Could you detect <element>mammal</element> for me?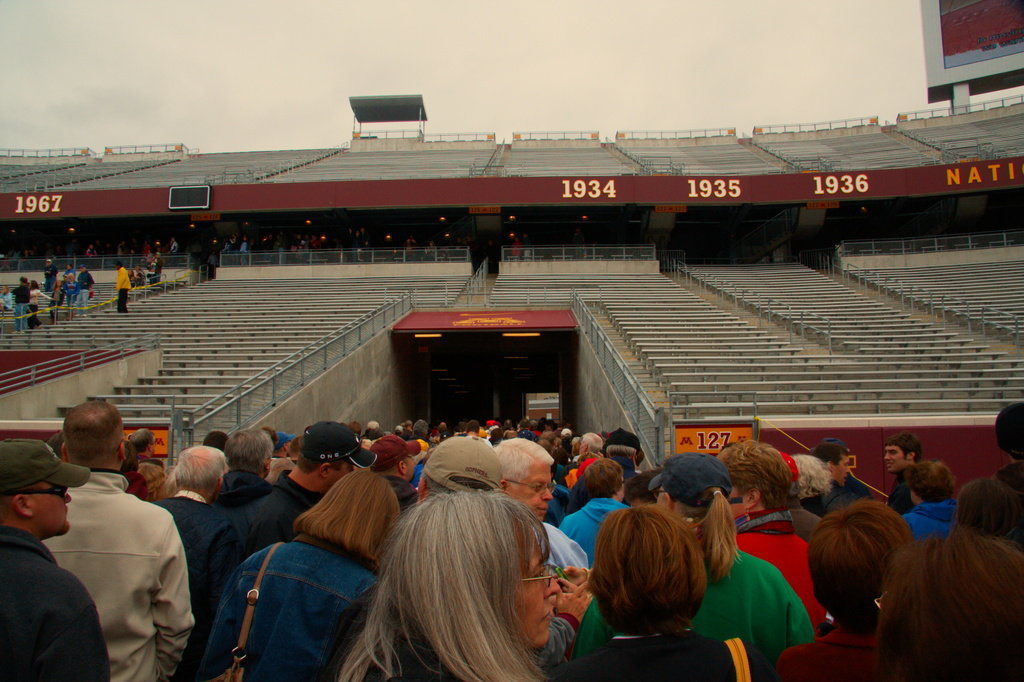
Detection result: x1=10 y1=275 x2=28 y2=332.
